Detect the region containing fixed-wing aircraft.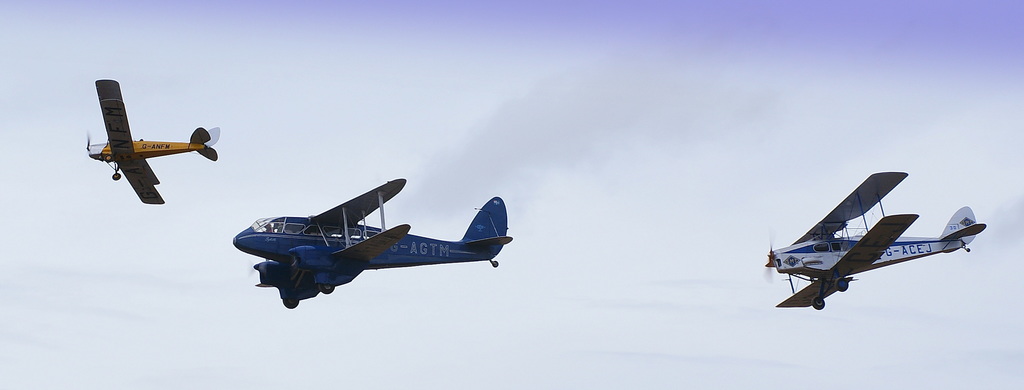
234/180/510/311.
